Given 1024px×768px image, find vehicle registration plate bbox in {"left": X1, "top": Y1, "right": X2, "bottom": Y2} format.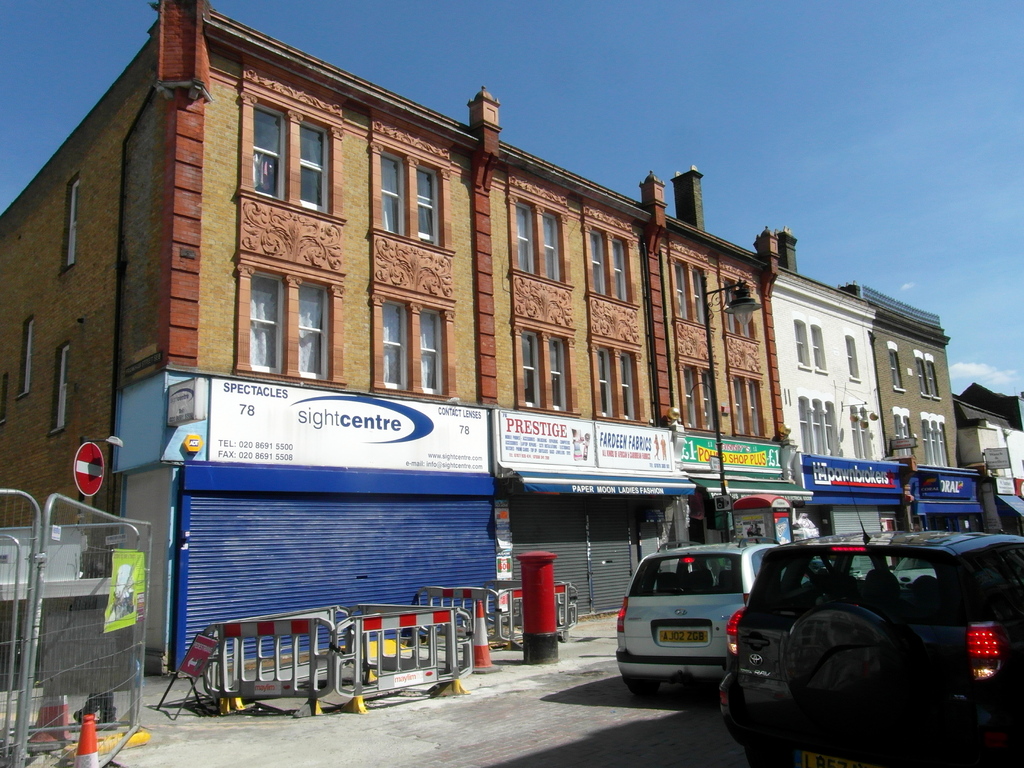
{"left": 660, "top": 630, "right": 707, "bottom": 643}.
